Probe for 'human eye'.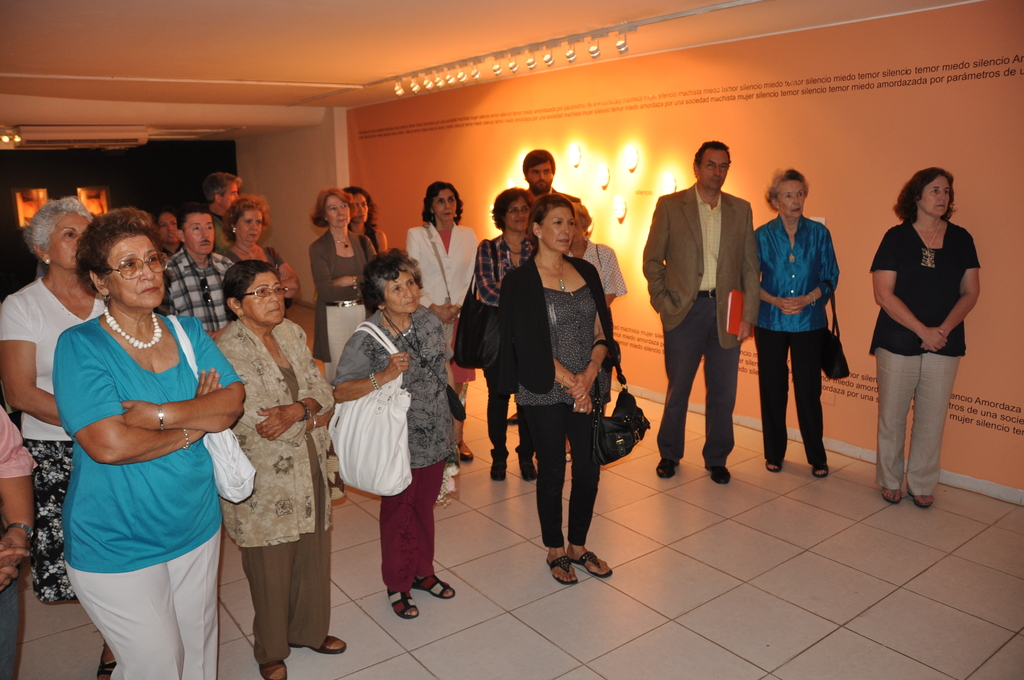
Probe result: box=[243, 219, 252, 225].
